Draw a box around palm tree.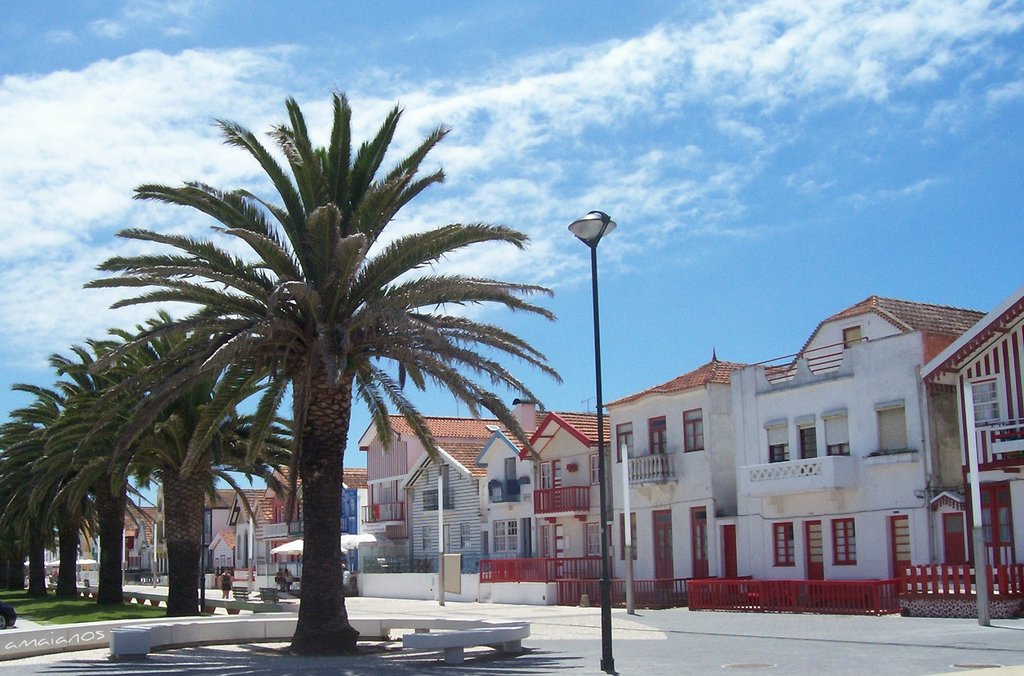
[58,376,153,591].
